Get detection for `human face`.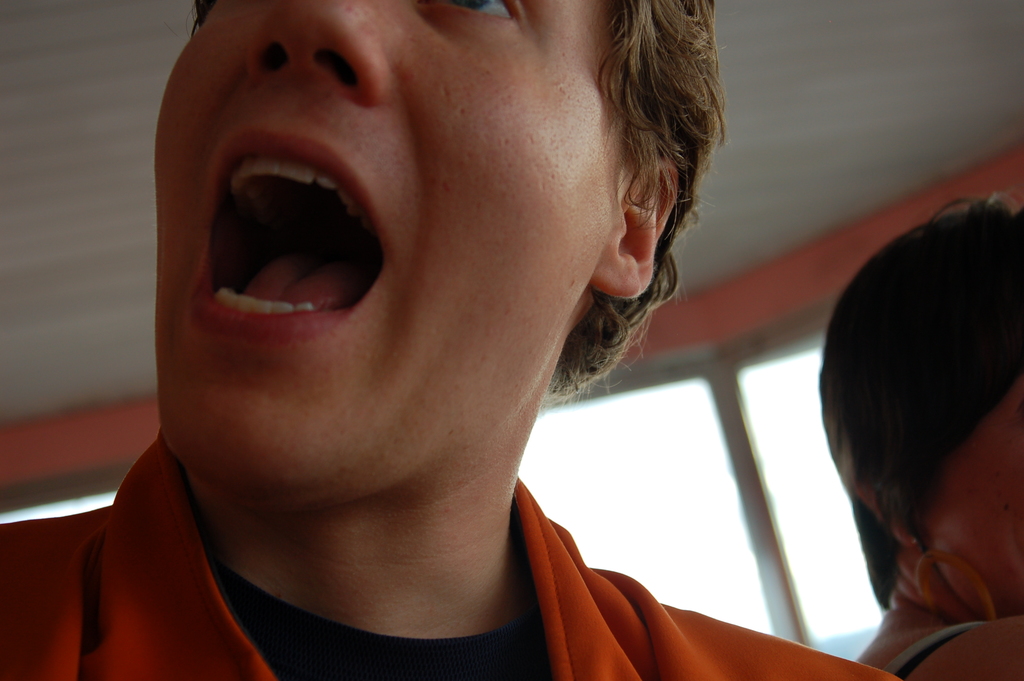
Detection: rect(925, 366, 1023, 620).
